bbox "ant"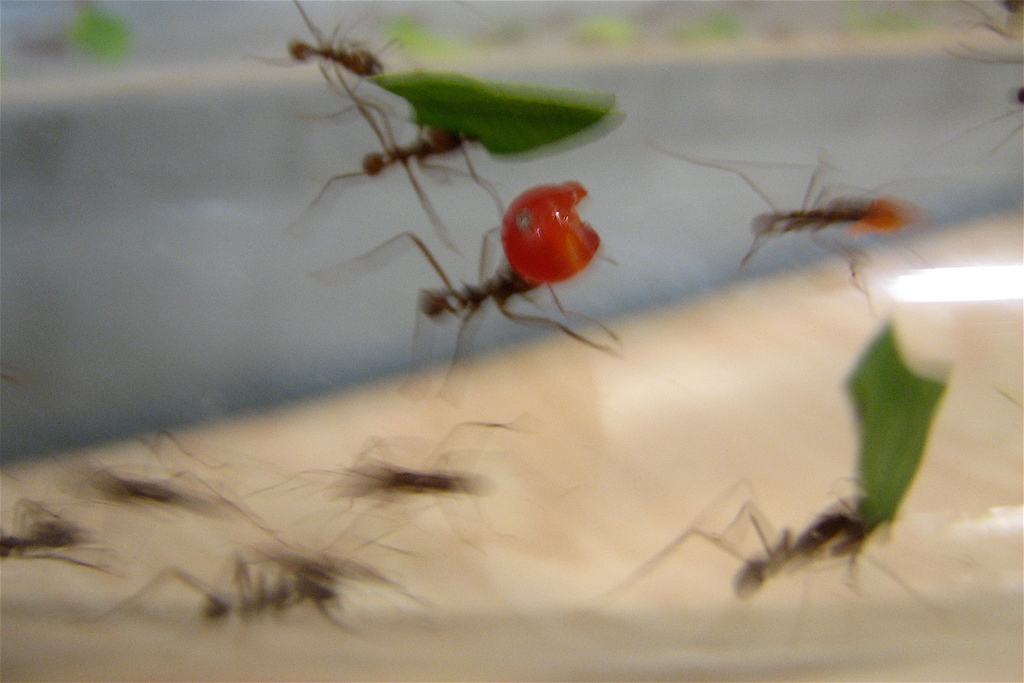
x1=246, y1=412, x2=522, y2=552
